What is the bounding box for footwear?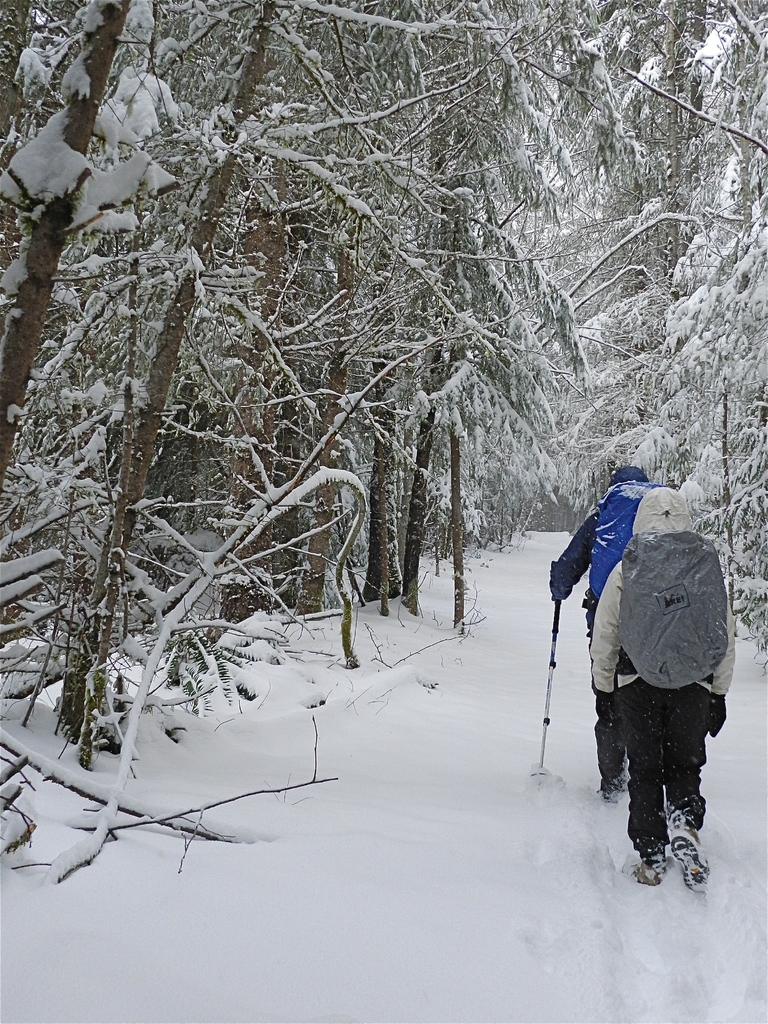
pyautogui.locateOnScreen(668, 822, 720, 890).
